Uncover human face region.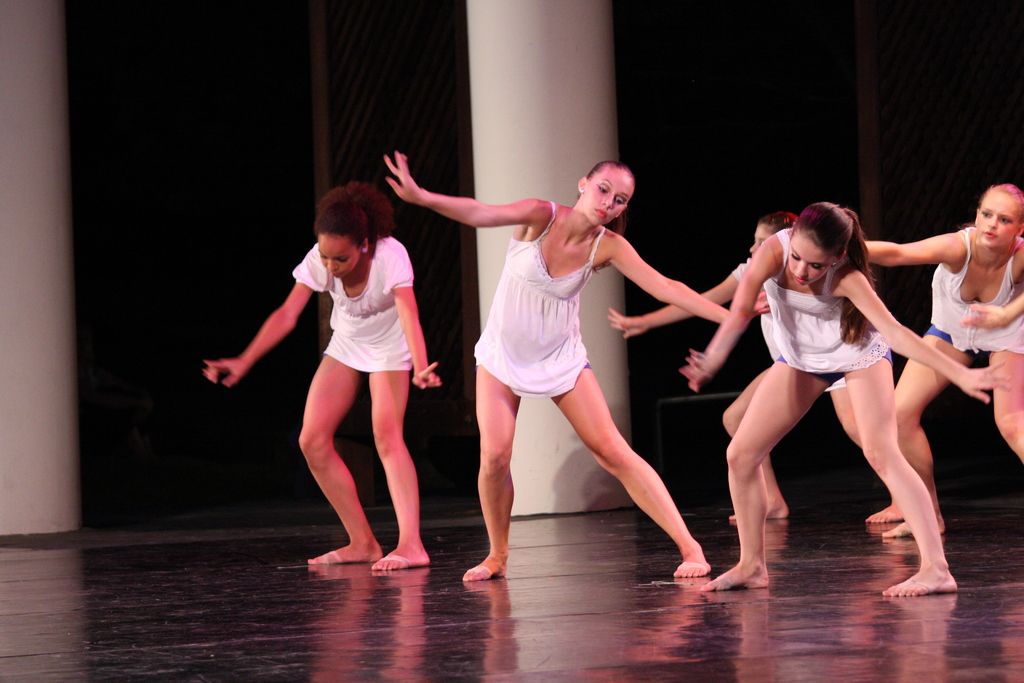
Uncovered: 582,172,636,226.
